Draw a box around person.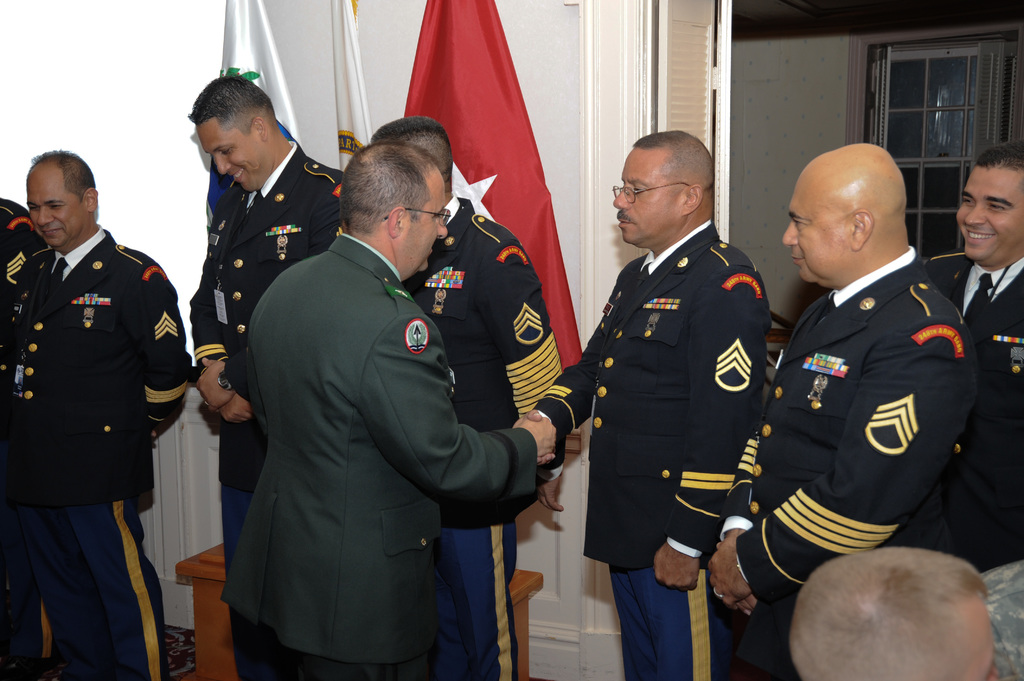
<bbox>4, 147, 192, 680</bbox>.
